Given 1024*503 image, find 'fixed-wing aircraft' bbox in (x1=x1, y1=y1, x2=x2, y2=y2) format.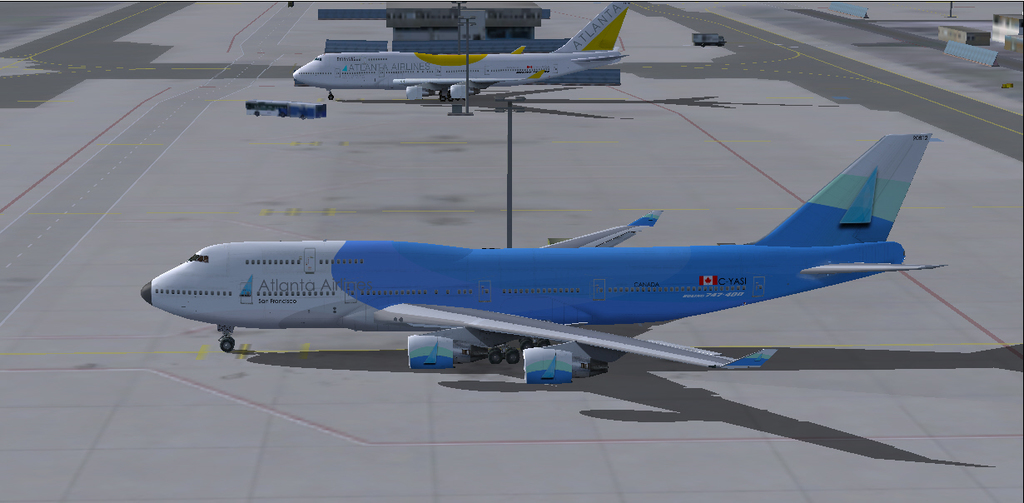
(x1=137, y1=127, x2=948, y2=385).
